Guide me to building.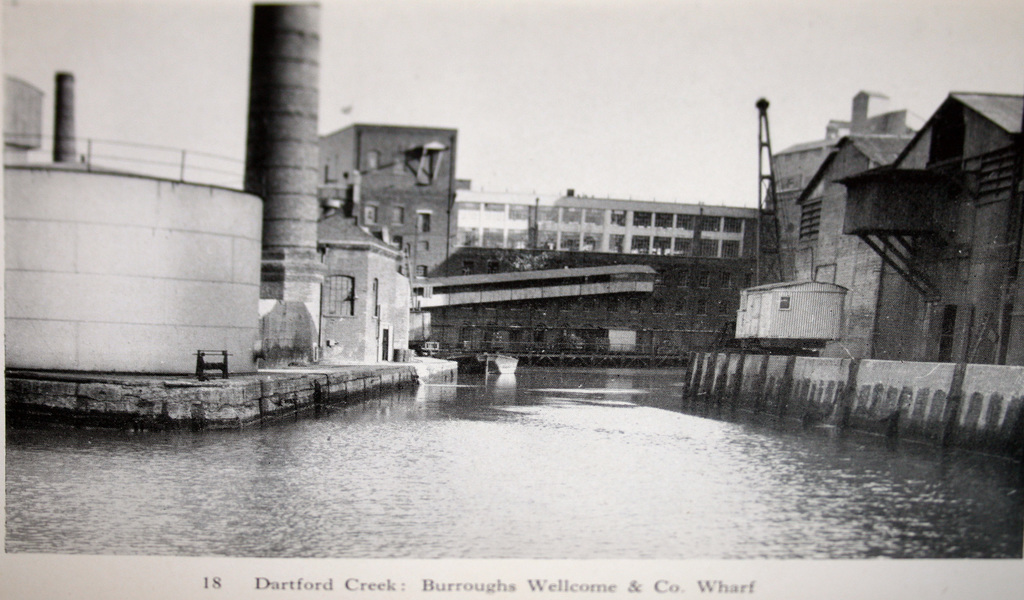
Guidance: [x1=824, y1=90, x2=1023, y2=365].
